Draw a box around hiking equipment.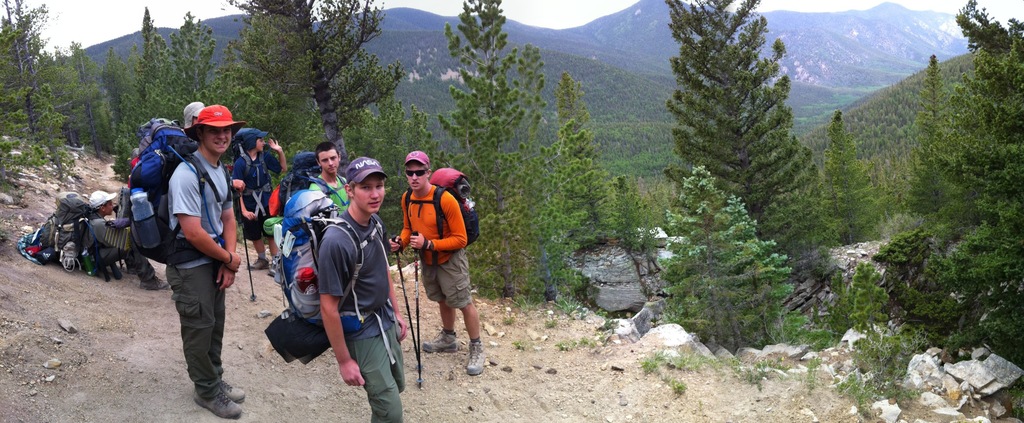
region(236, 192, 255, 301).
